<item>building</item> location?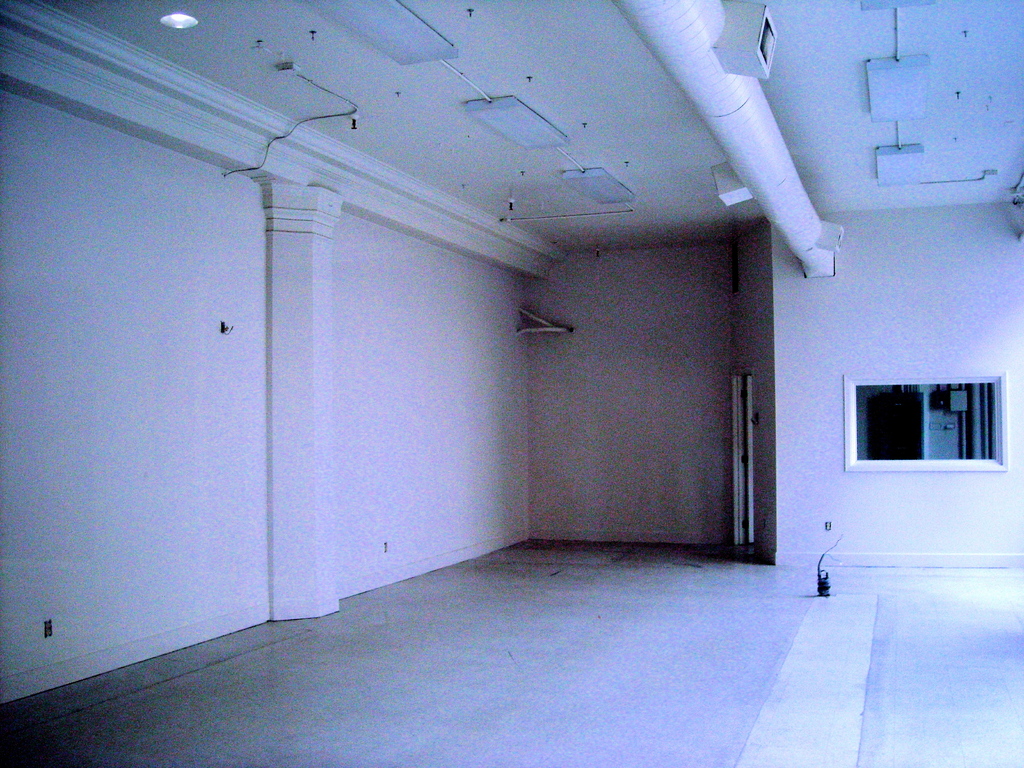
{"x1": 0, "y1": 0, "x2": 1023, "y2": 767}
